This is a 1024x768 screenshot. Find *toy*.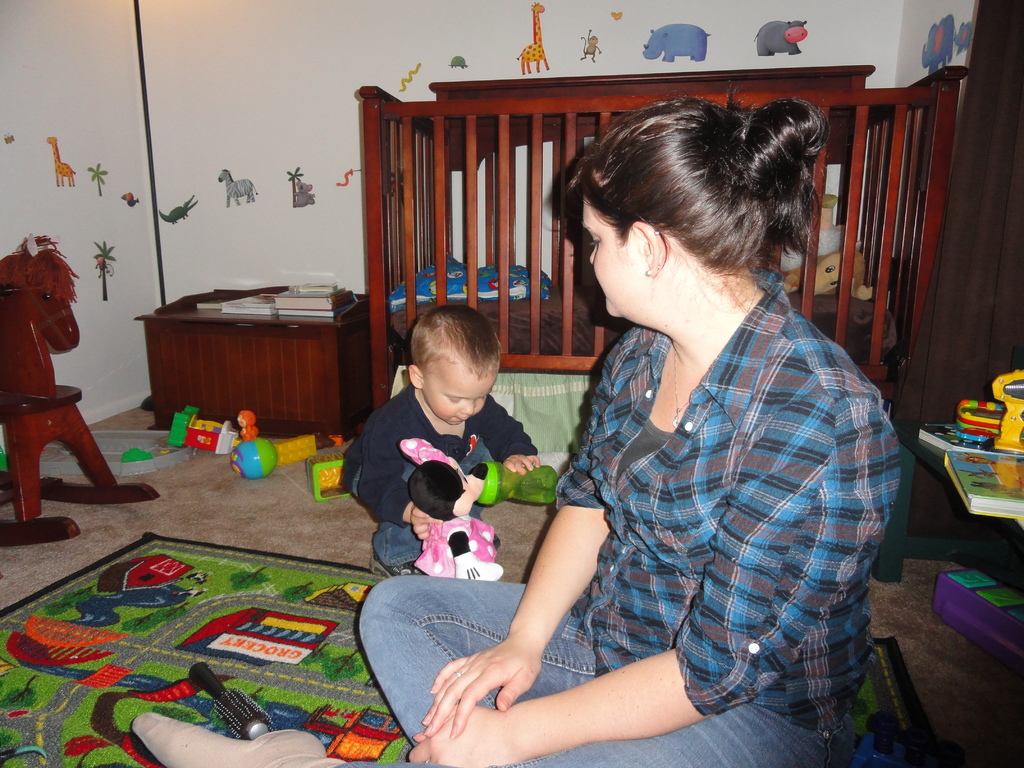
Bounding box: [305, 435, 358, 501].
